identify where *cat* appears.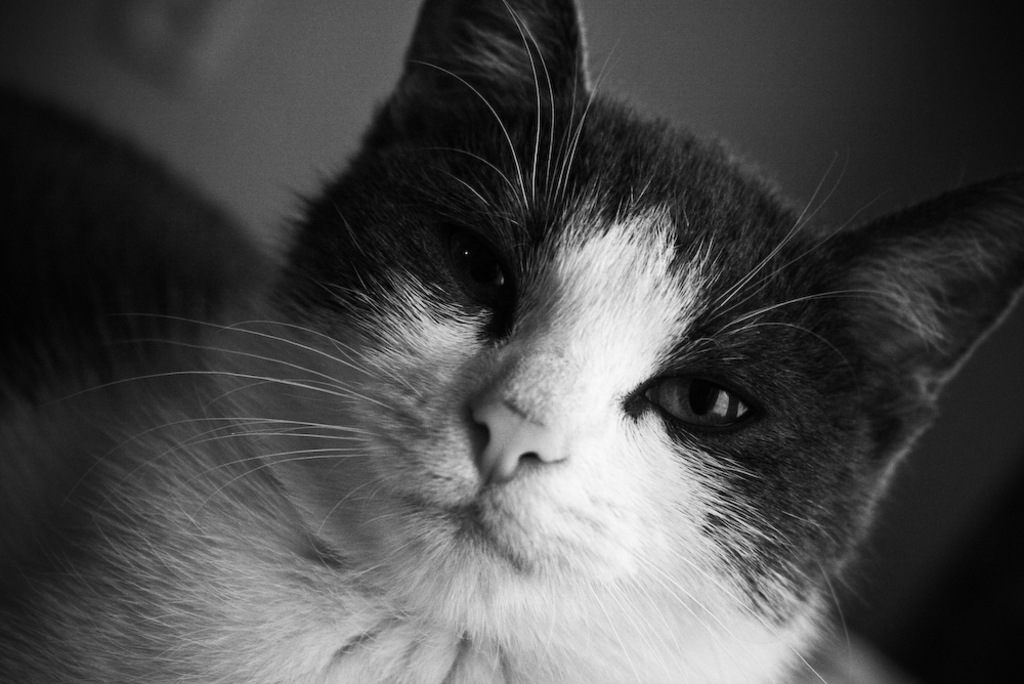
Appears at {"x1": 0, "y1": 0, "x2": 1023, "y2": 683}.
